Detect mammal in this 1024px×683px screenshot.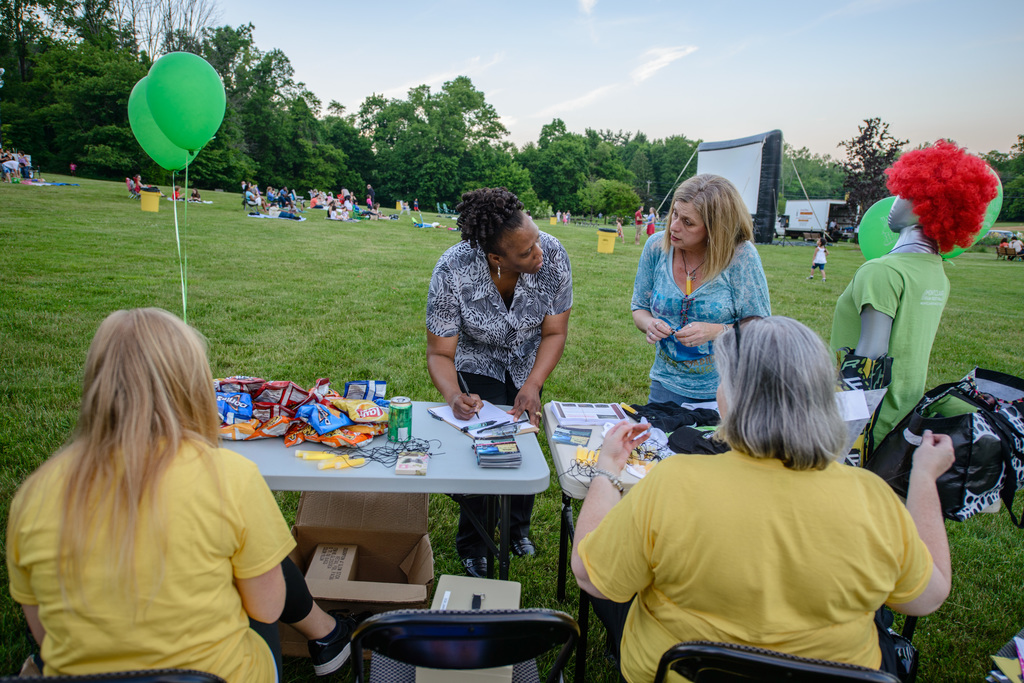
Detection: <box>310,189,362,221</box>.
